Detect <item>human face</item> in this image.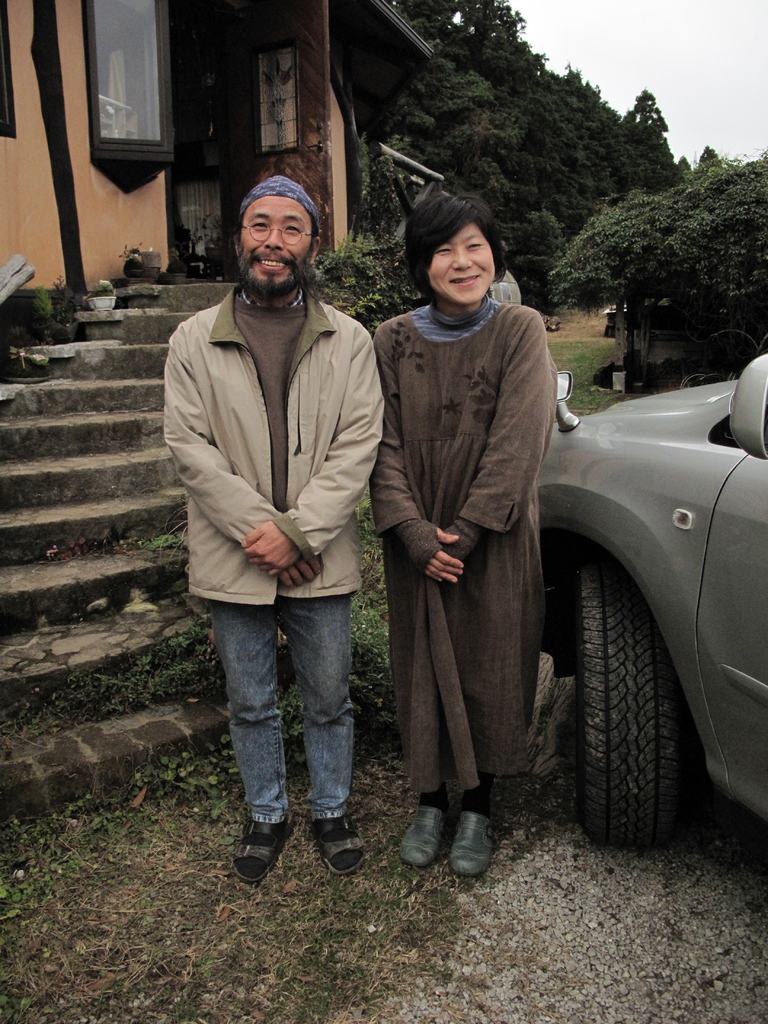
Detection: {"left": 243, "top": 196, "right": 314, "bottom": 287}.
